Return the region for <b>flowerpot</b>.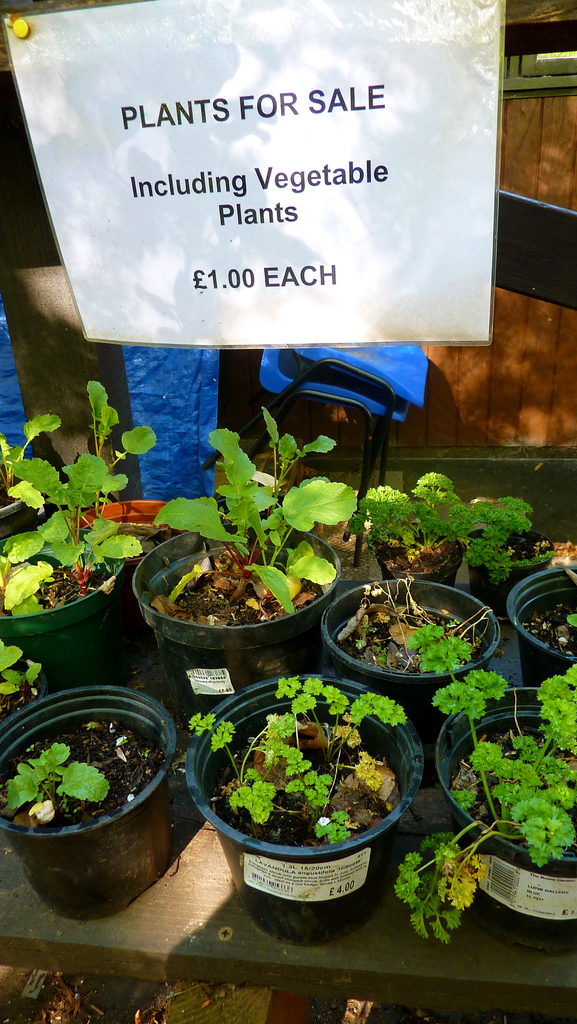
select_region(0, 682, 177, 915).
